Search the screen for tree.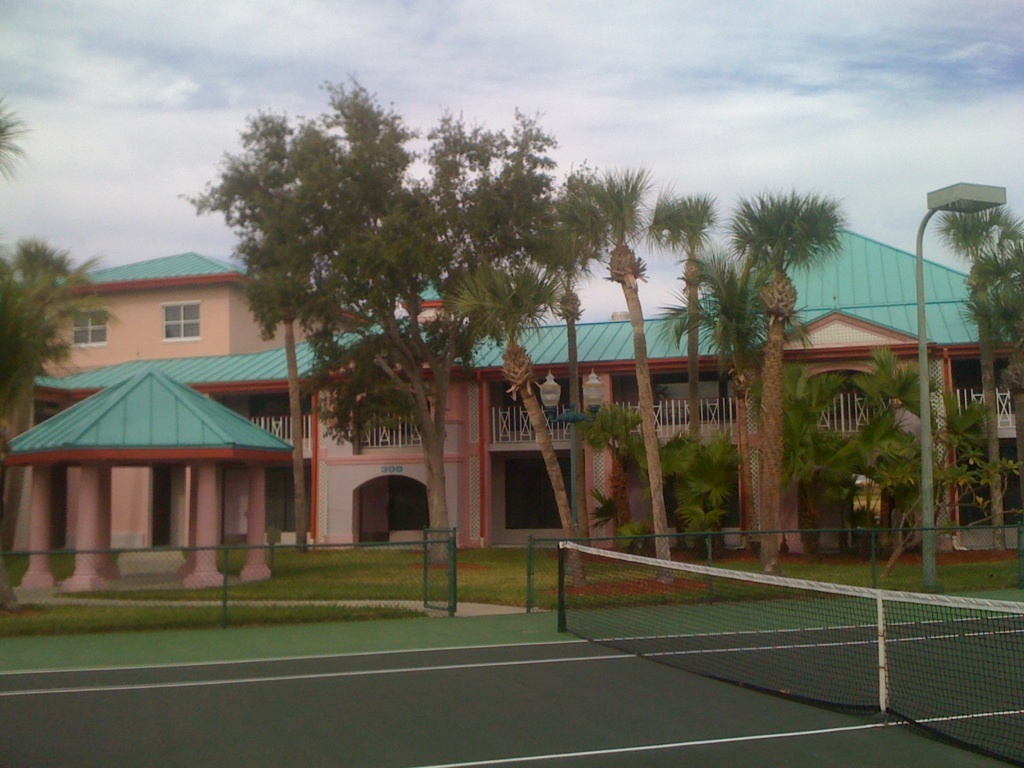
Found at 0, 87, 124, 526.
